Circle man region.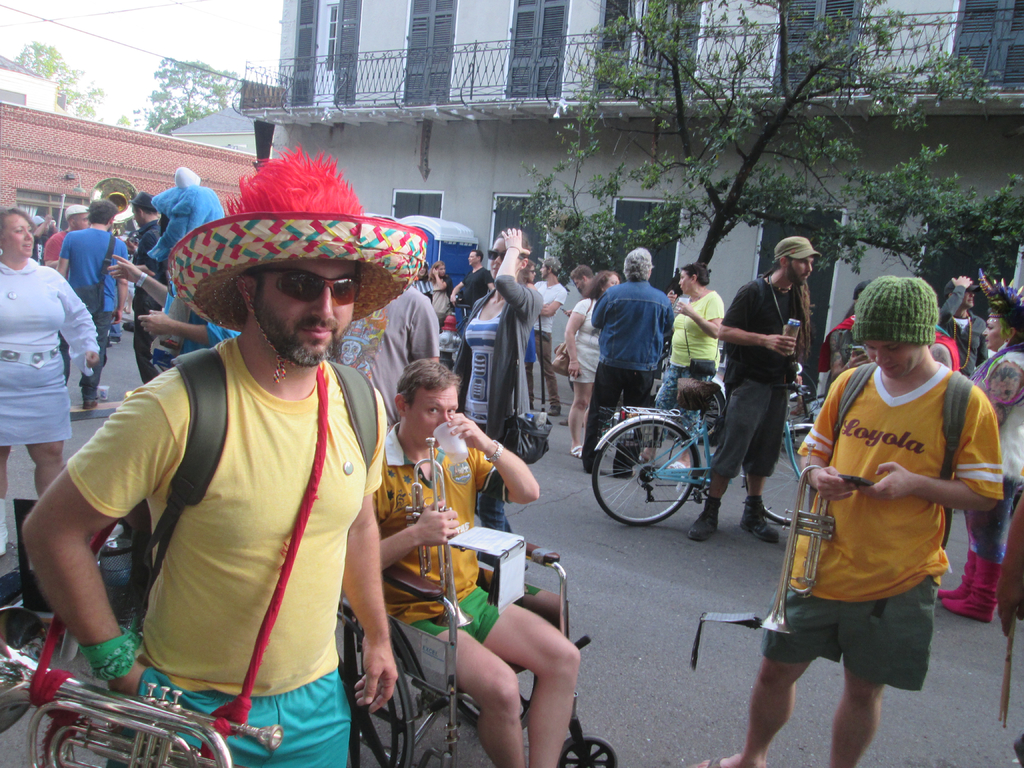
Region: [451,251,493,307].
